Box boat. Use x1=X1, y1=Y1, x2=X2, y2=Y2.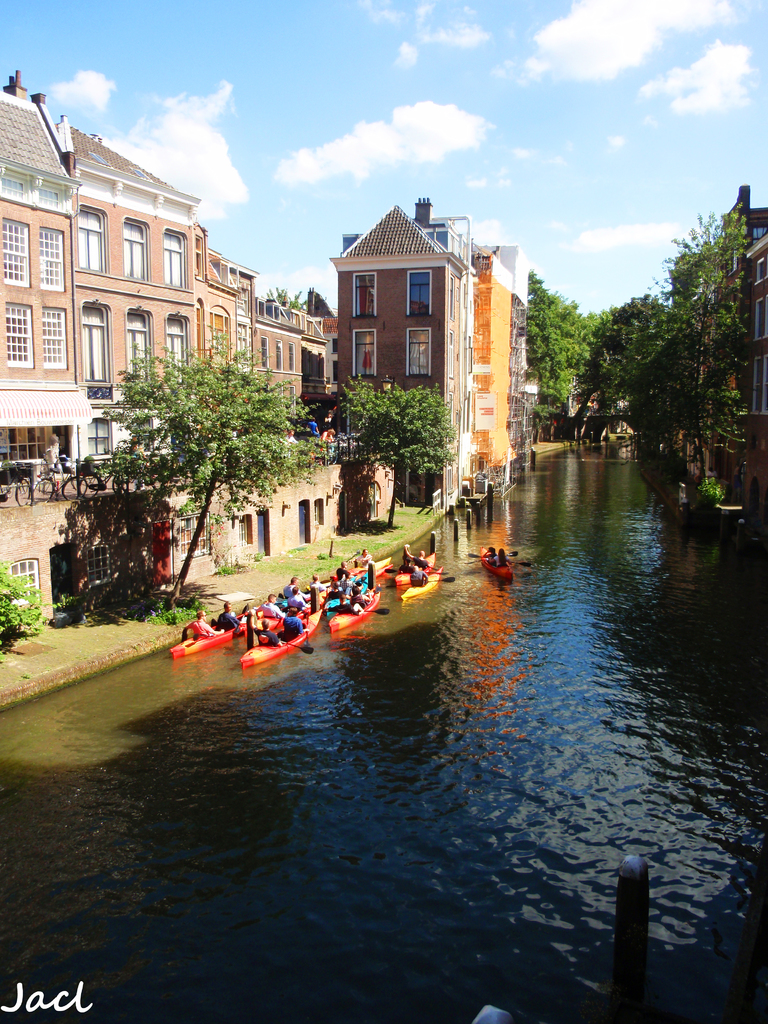
x1=366, y1=555, x2=390, y2=574.
